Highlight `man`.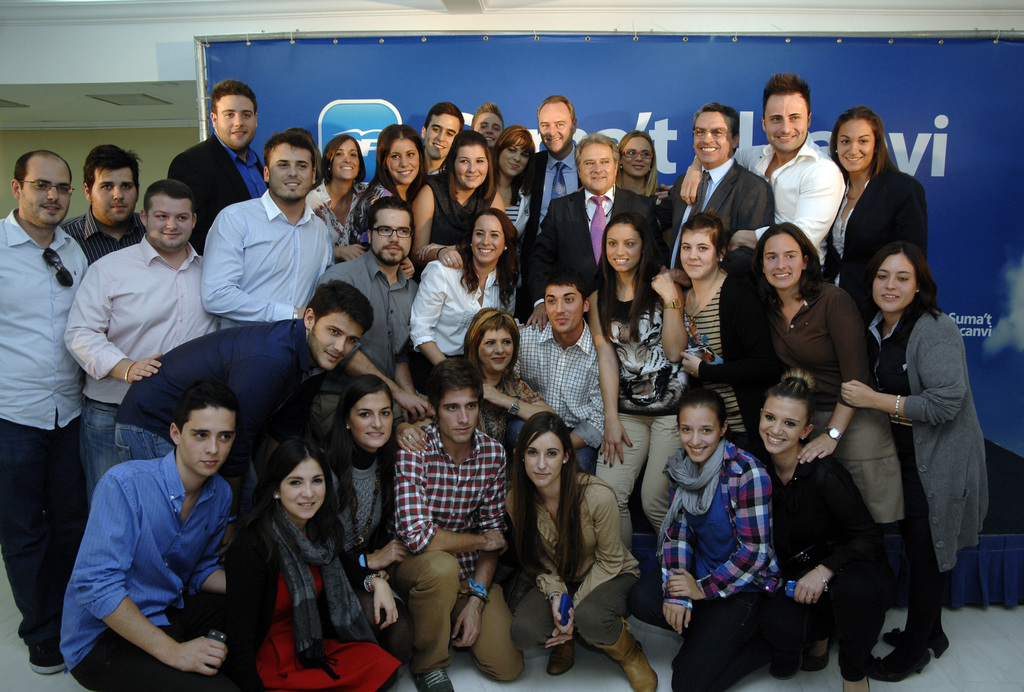
Highlighted region: x1=680 y1=74 x2=847 y2=282.
